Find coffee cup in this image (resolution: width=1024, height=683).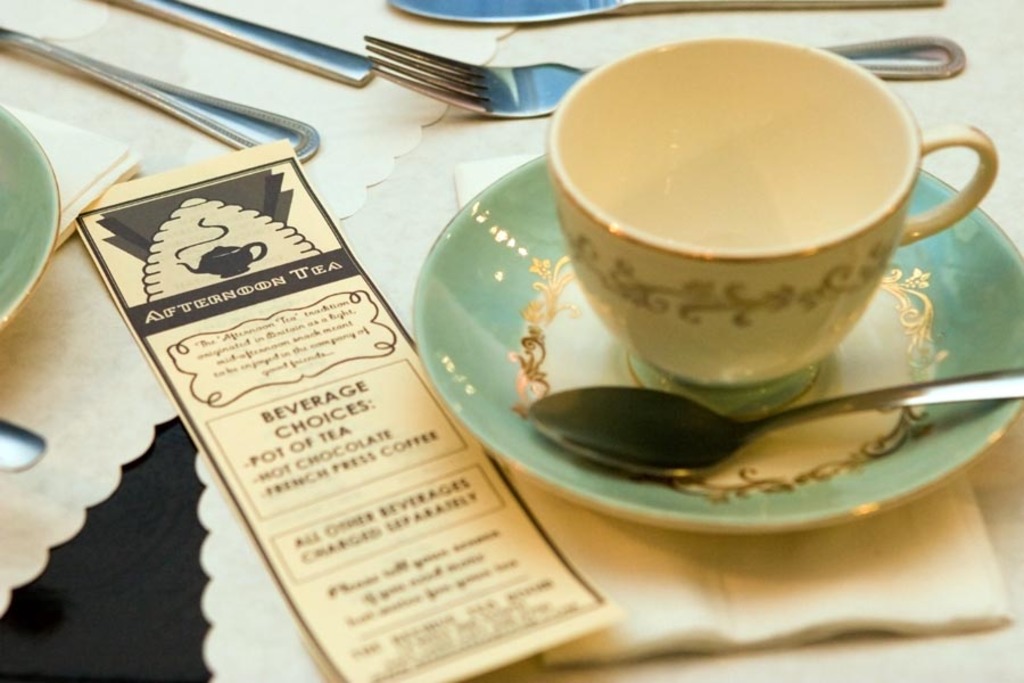
(x1=546, y1=33, x2=999, y2=389).
